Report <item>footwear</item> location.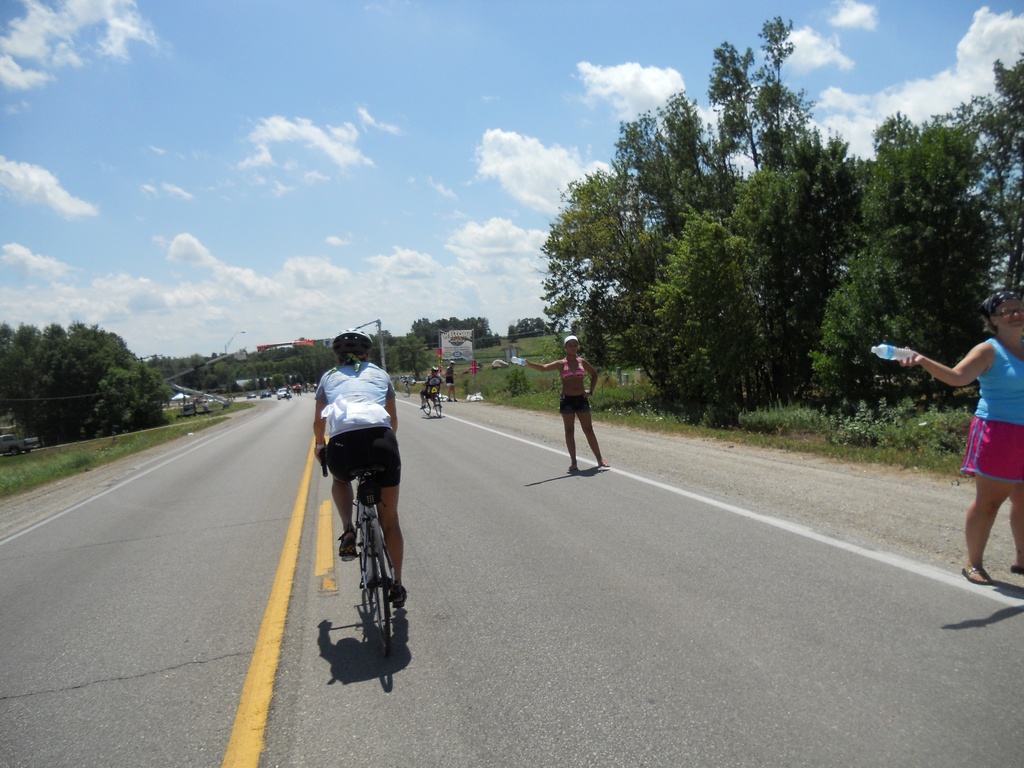
Report: bbox=(599, 461, 607, 471).
